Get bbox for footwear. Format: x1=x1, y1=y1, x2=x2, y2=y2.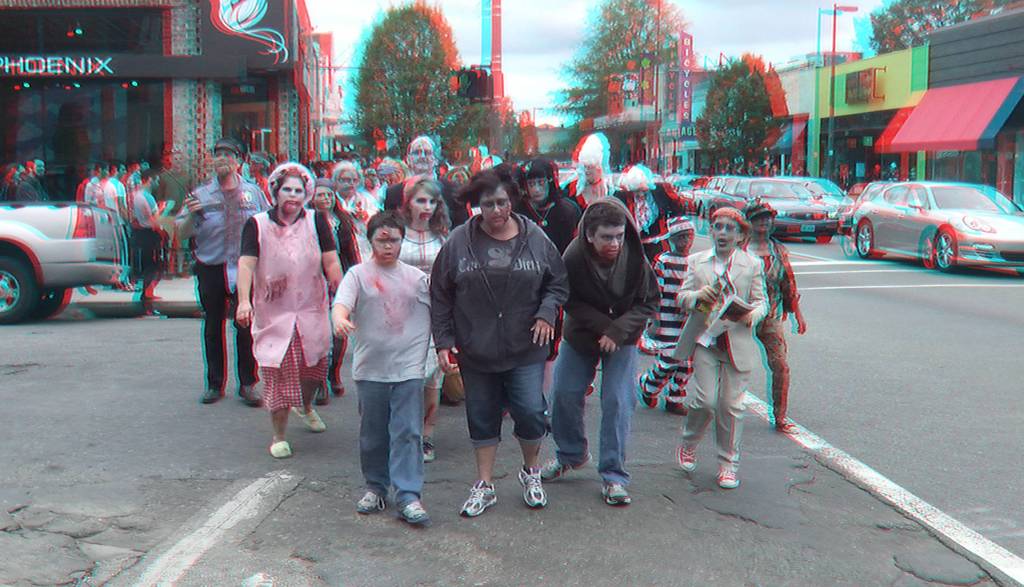
x1=600, y1=483, x2=634, y2=506.
